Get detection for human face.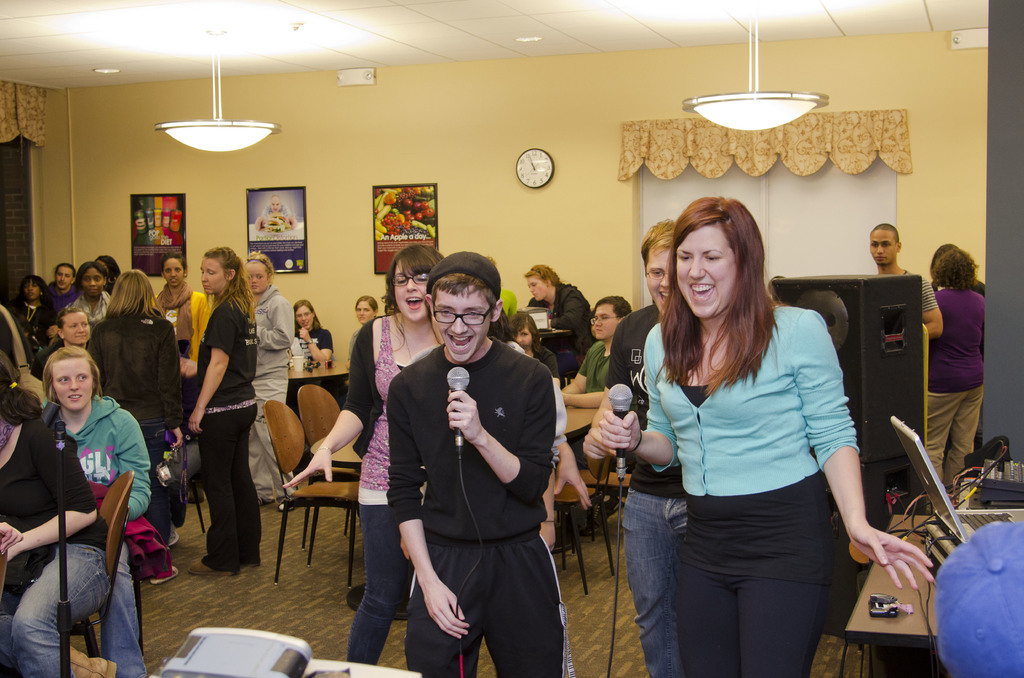
Detection: Rect(199, 256, 225, 294).
